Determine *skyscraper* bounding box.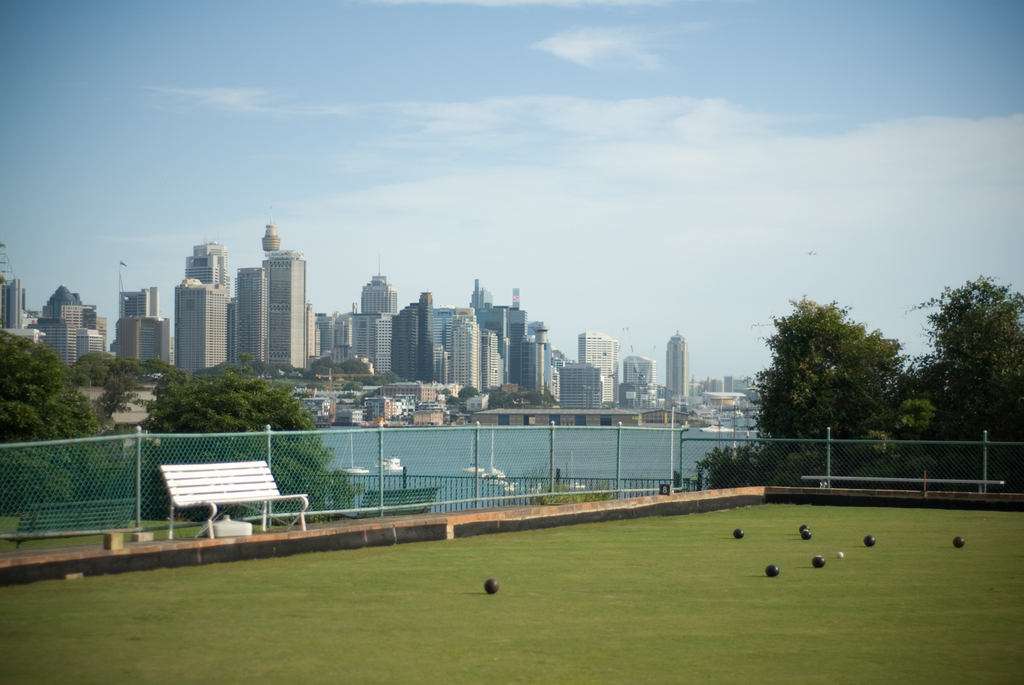
Determined: [188,241,234,279].
